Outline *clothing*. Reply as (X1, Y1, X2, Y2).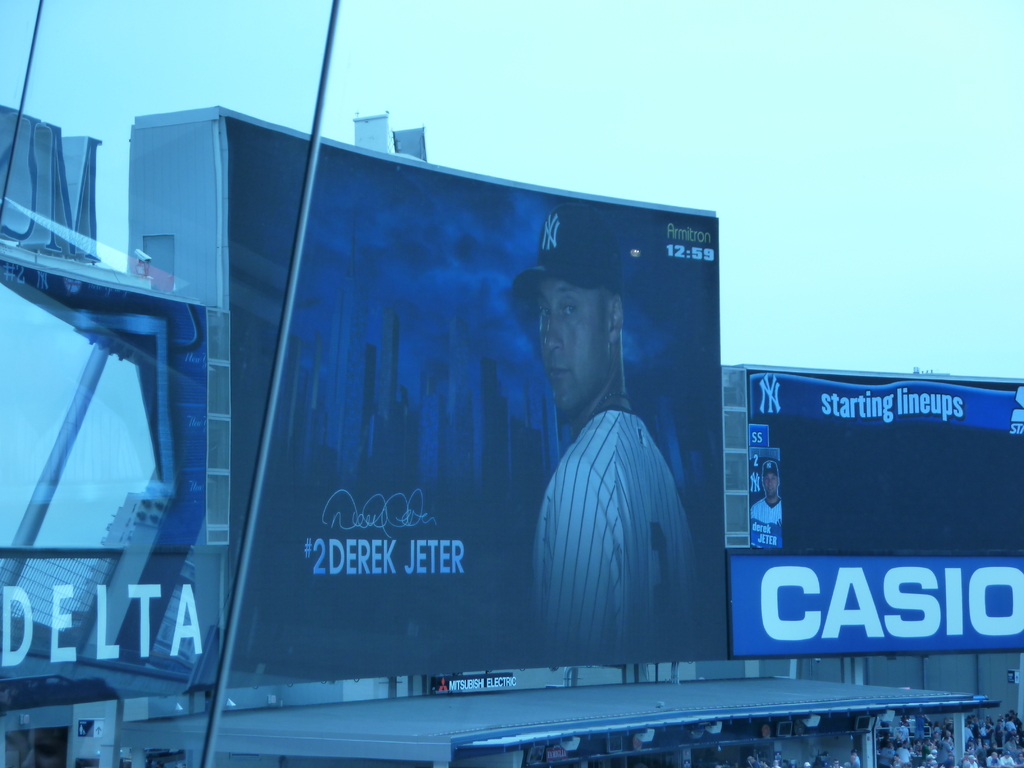
(752, 495, 782, 555).
